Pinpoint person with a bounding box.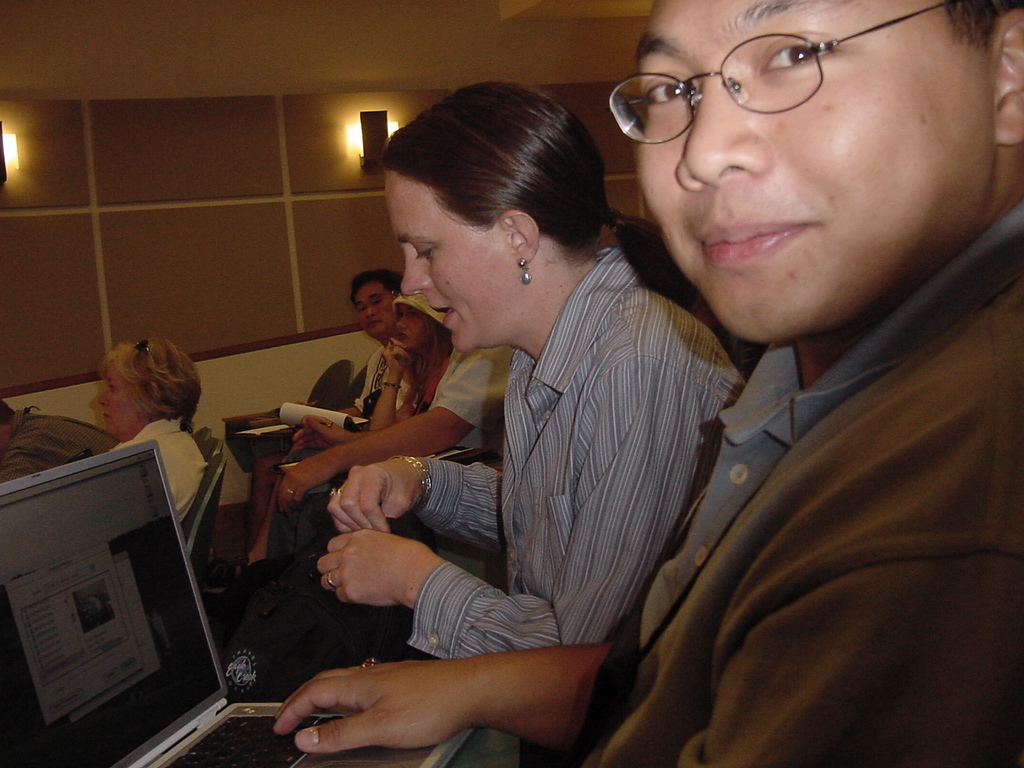
87, 336, 209, 524.
